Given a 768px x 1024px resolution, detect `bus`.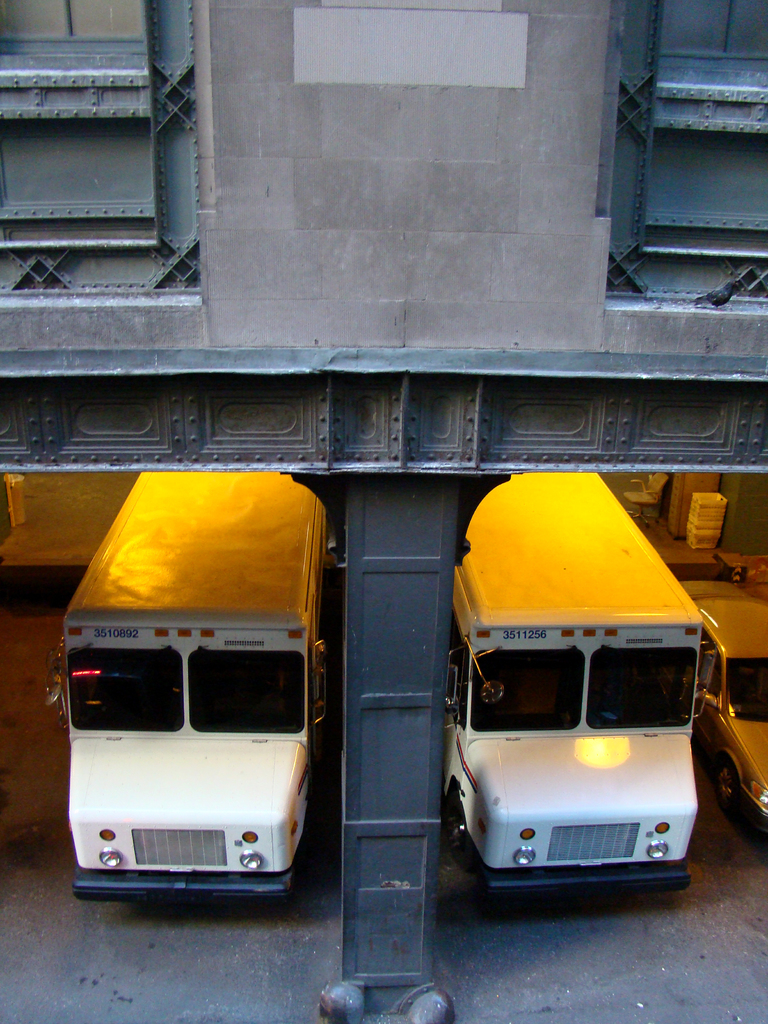
<box>436,468,716,889</box>.
